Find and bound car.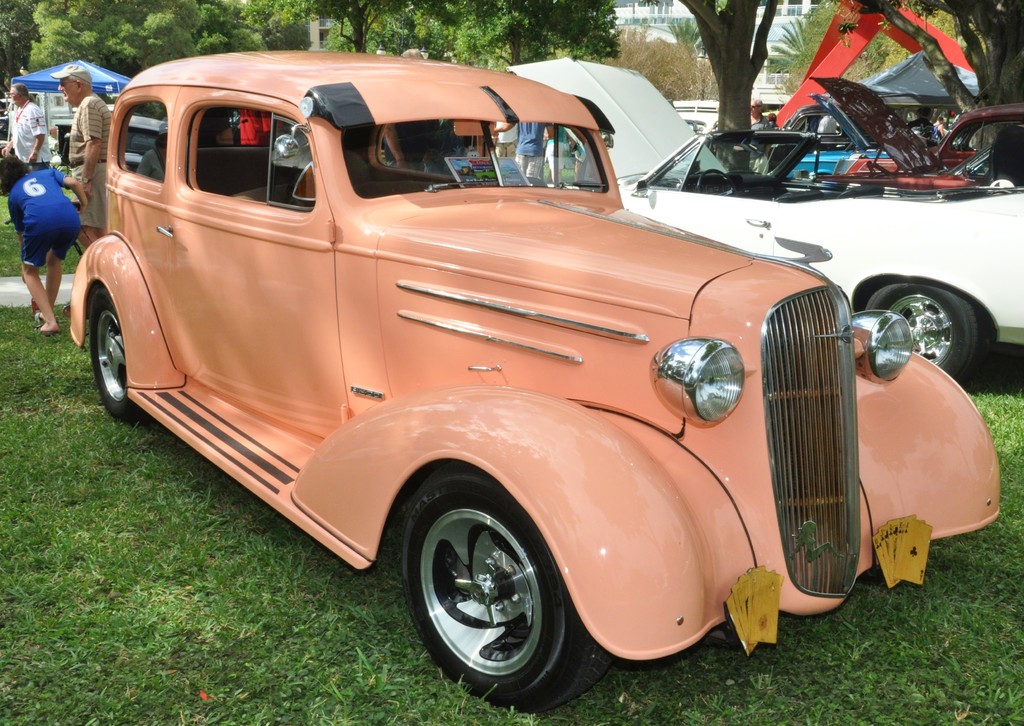
Bound: 767/86/892/177.
